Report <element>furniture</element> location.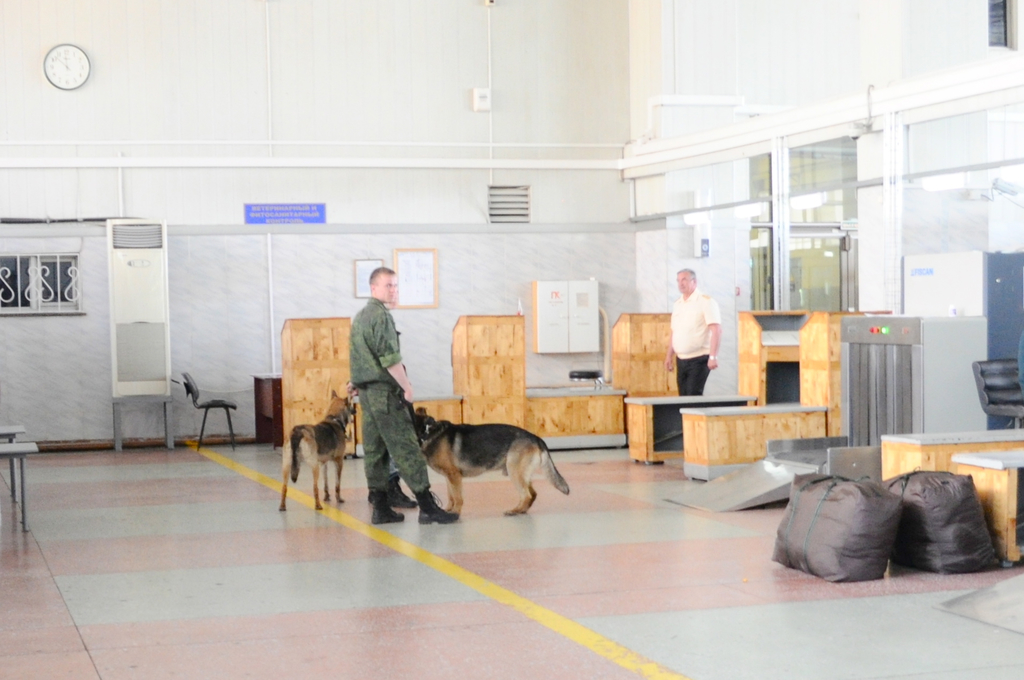
Report: box(623, 393, 756, 466).
